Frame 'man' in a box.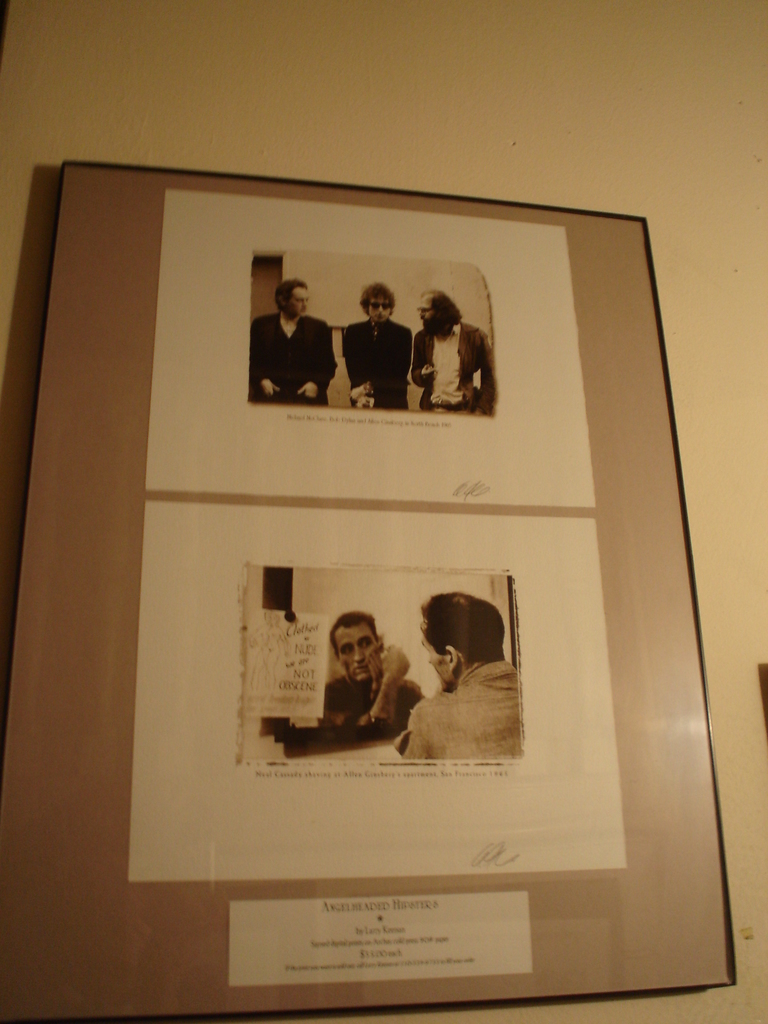
{"x1": 342, "y1": 279, "x2": 413, "y2": 408}.
